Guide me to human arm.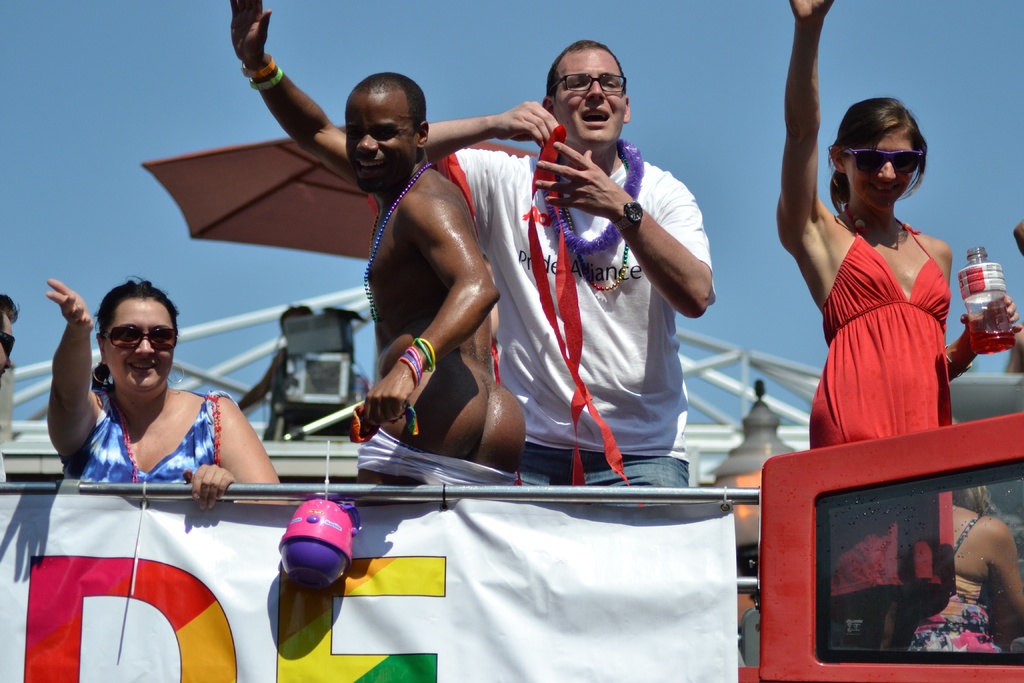
Guidance: BBox(360, 189, 501, 439).
